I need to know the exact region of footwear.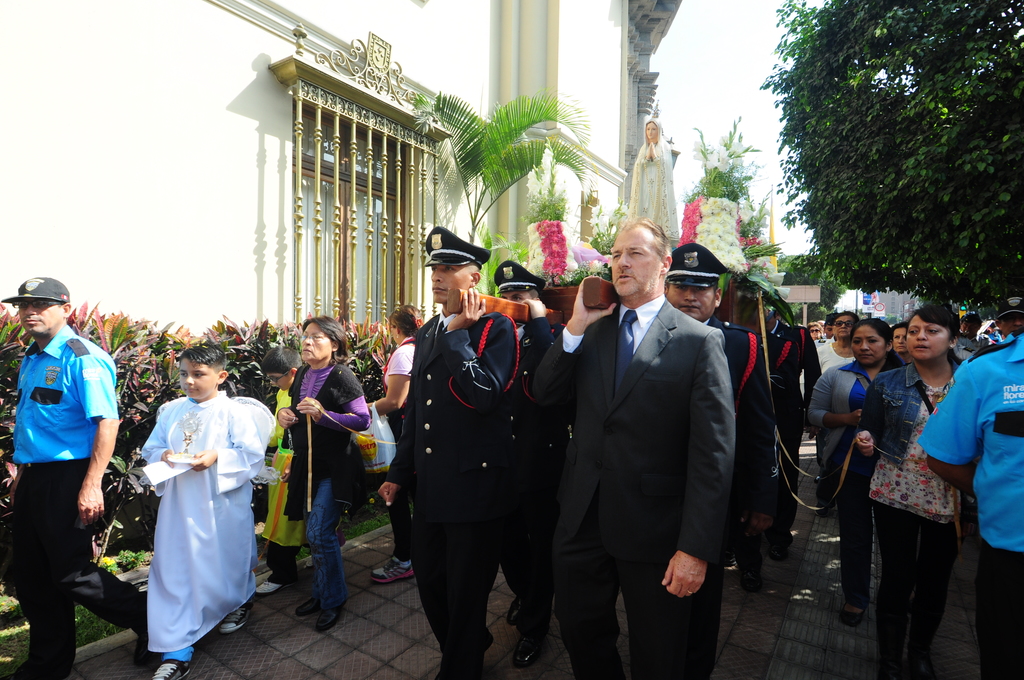
Region: (506, 590, 533, 628).
